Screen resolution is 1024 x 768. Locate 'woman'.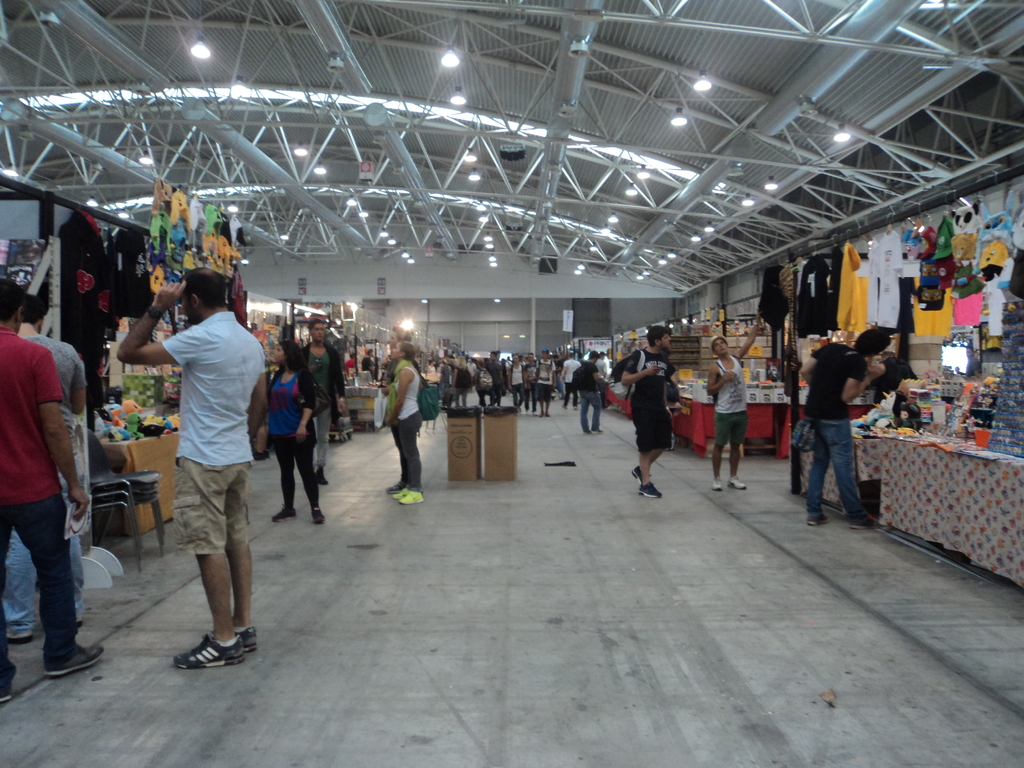
bbox(450, 355, 471, 406).
